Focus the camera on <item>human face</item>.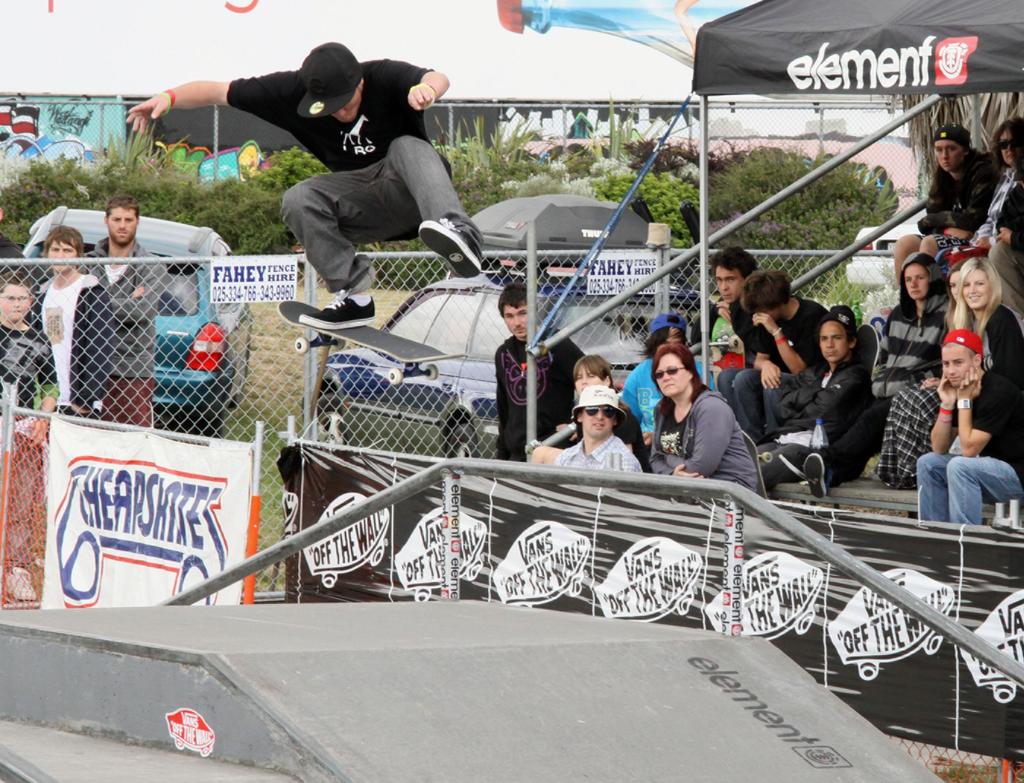
Focus region: rect(821, 324, 845, 363).
